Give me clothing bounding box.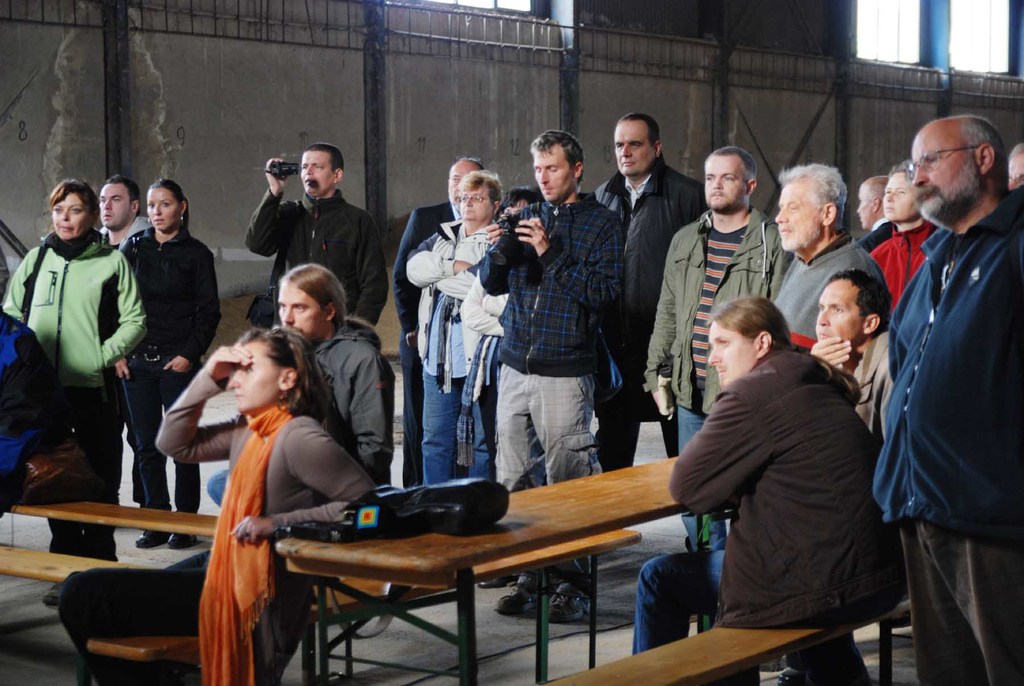
Rect(772, 229, 888, 347).
